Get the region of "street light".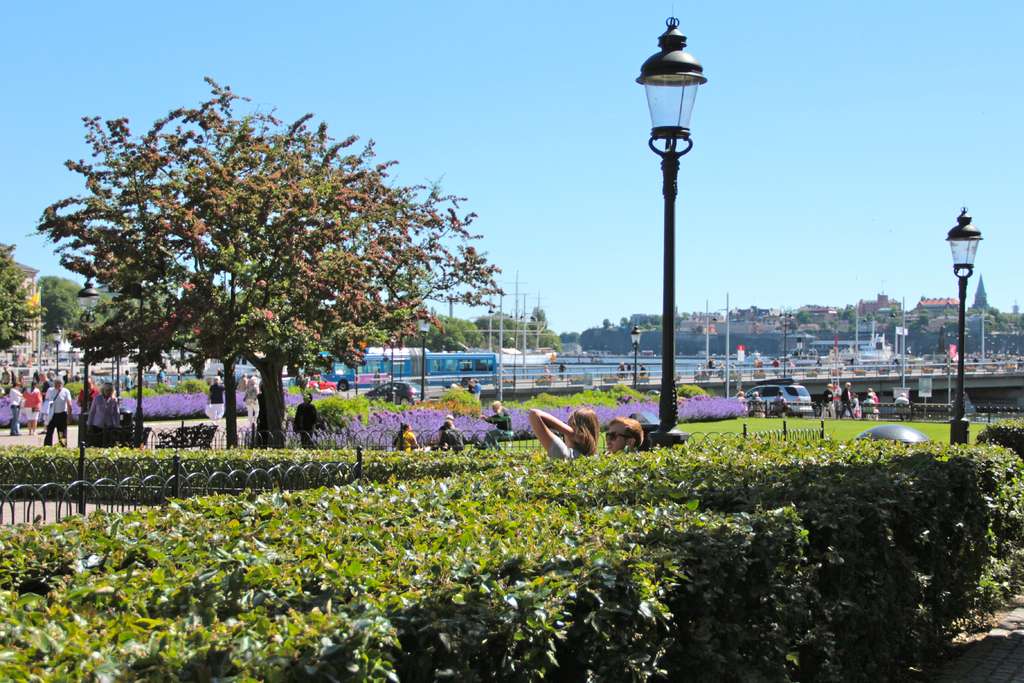
(left=509, top=299, right=526, bottom=395).
